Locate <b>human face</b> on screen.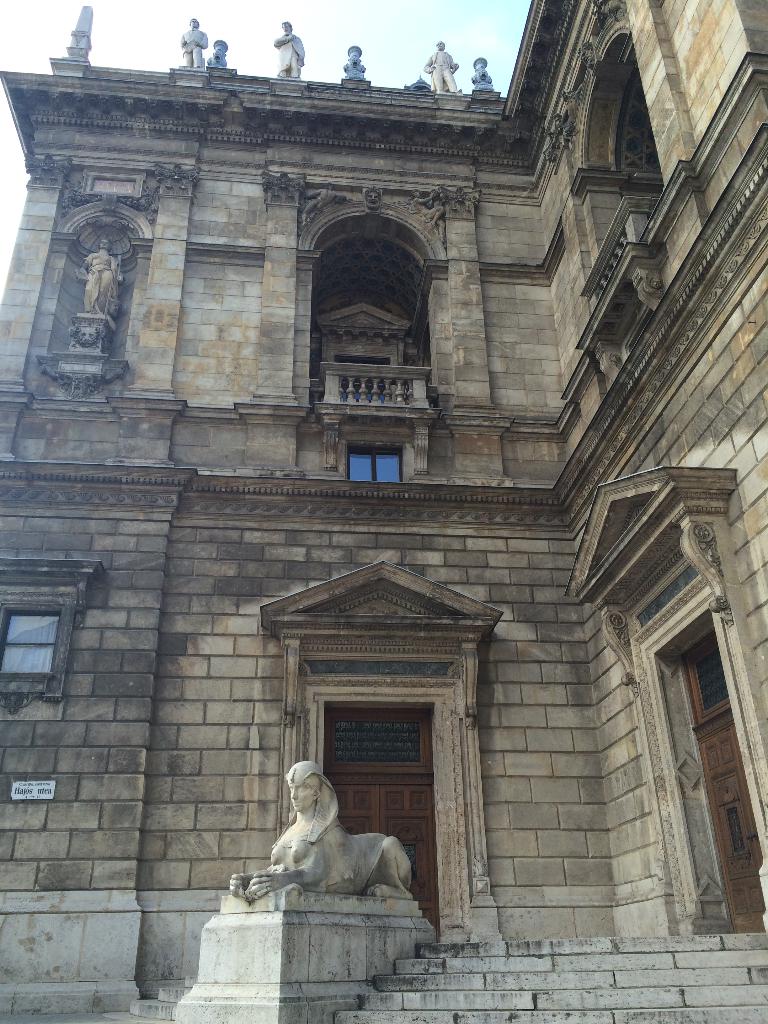
On screen at Rect(287, 774, 317, 814).
